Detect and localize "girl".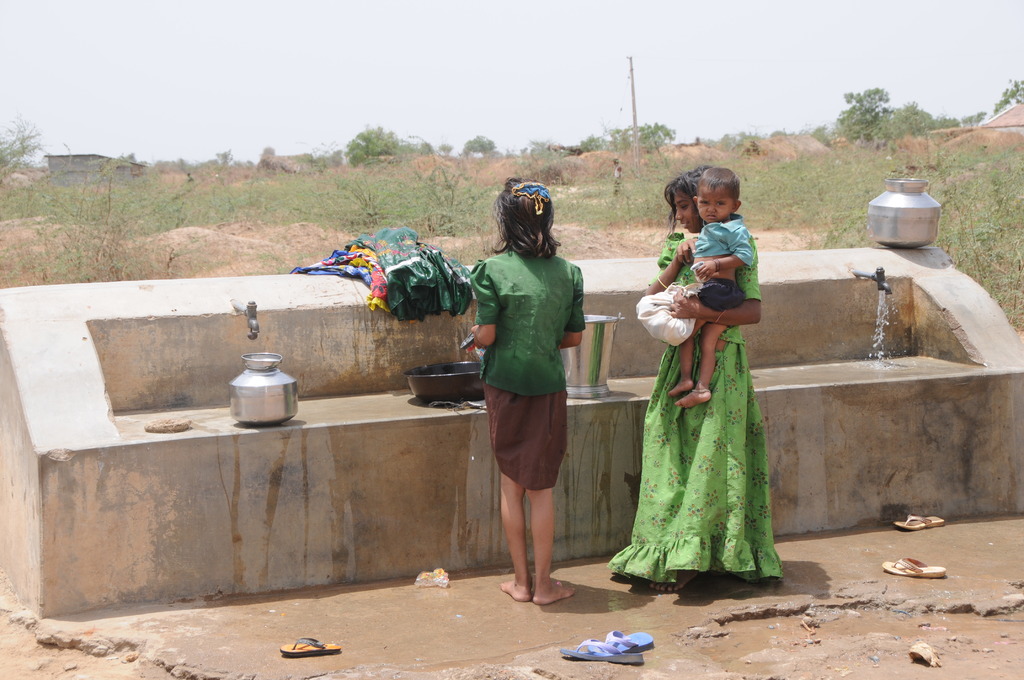
Localized at <box>609,165,781,592</box>.
